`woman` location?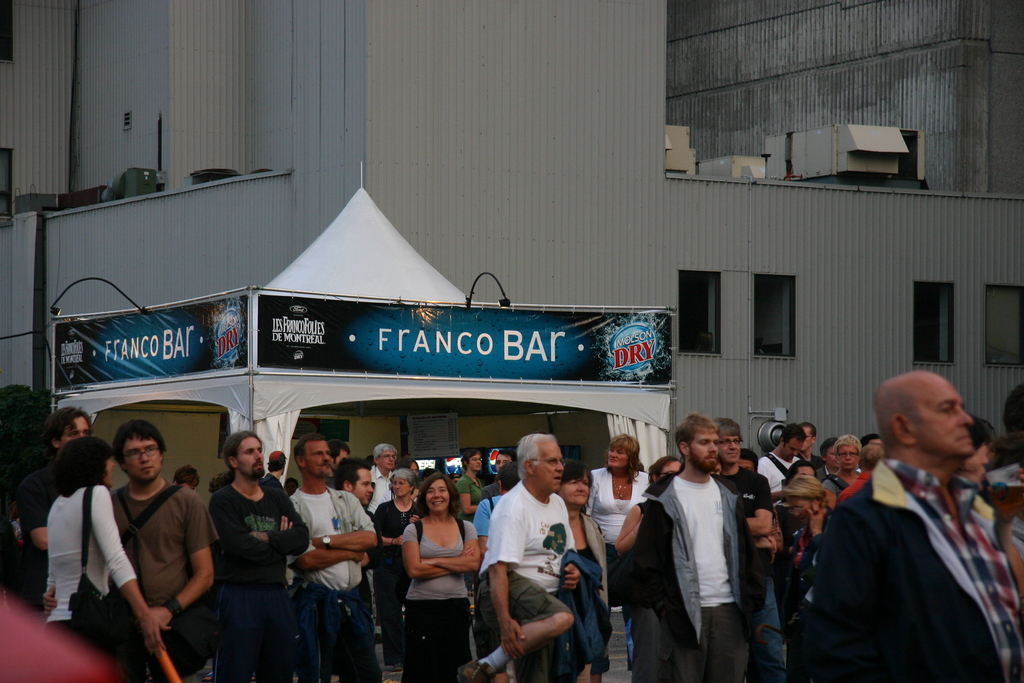
region(371, 470, 424, 672)
